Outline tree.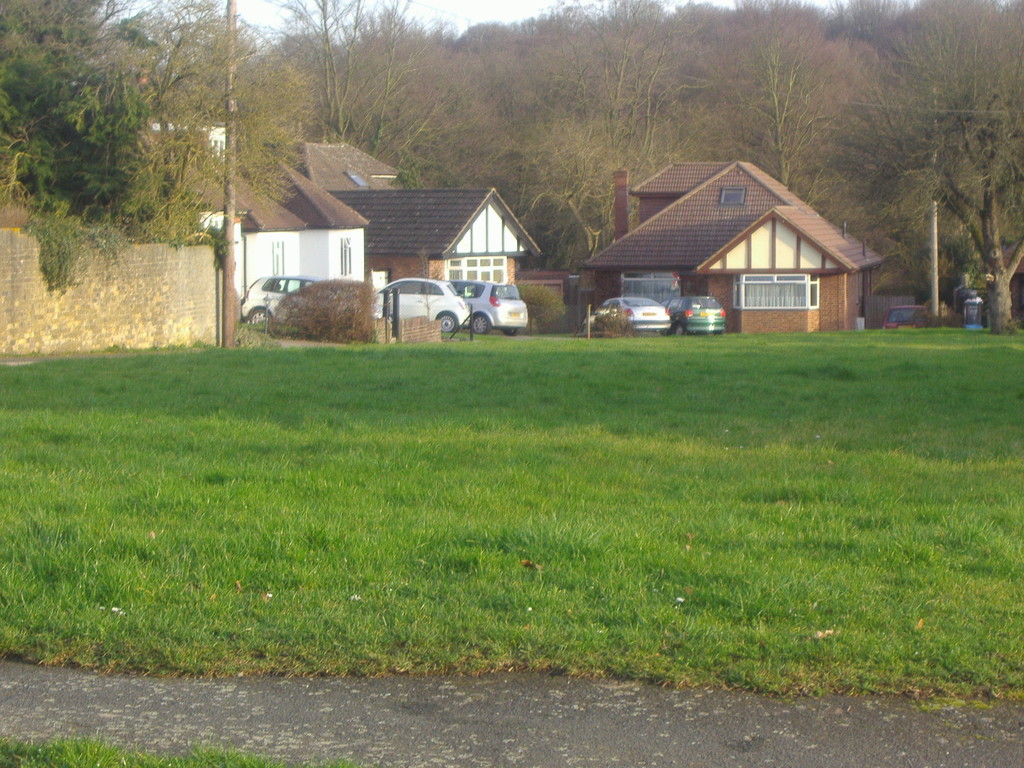
Outline: <box>0,0,168,288</box>.
